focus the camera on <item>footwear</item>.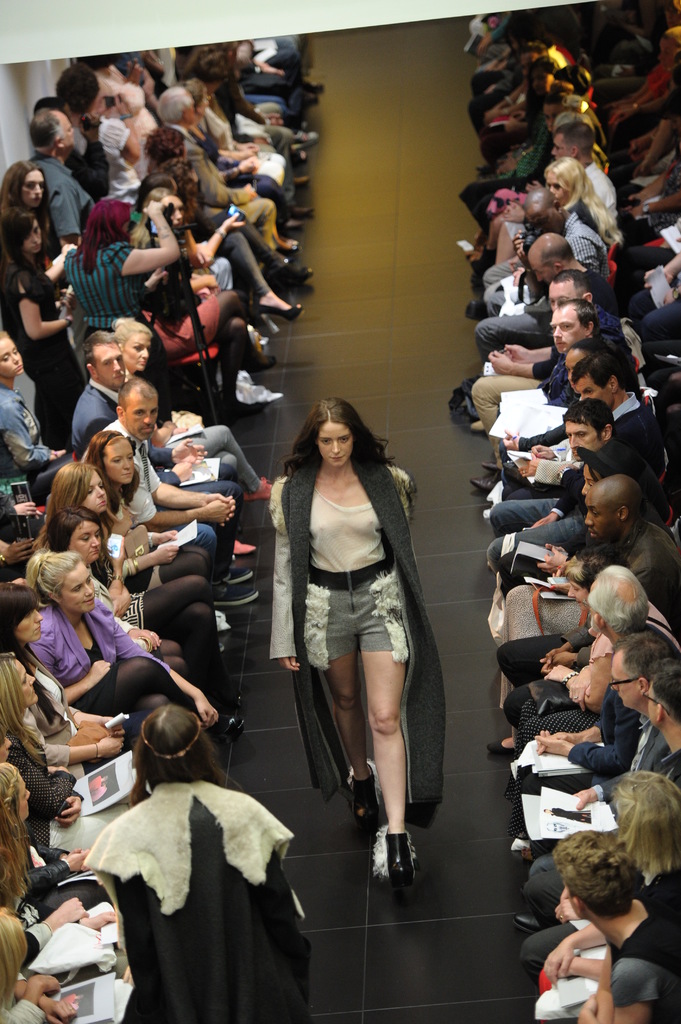
Focus region: (x1=244, y1=474, x2=276, y2=500).
